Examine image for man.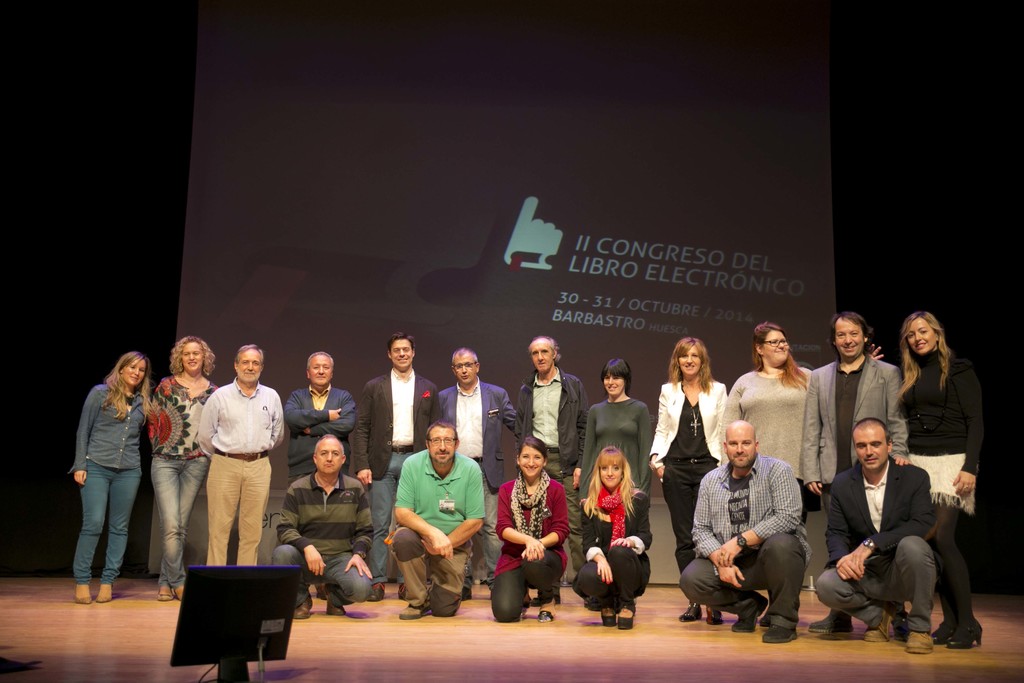
Examination result: crop(439, 345, 524, 600).
